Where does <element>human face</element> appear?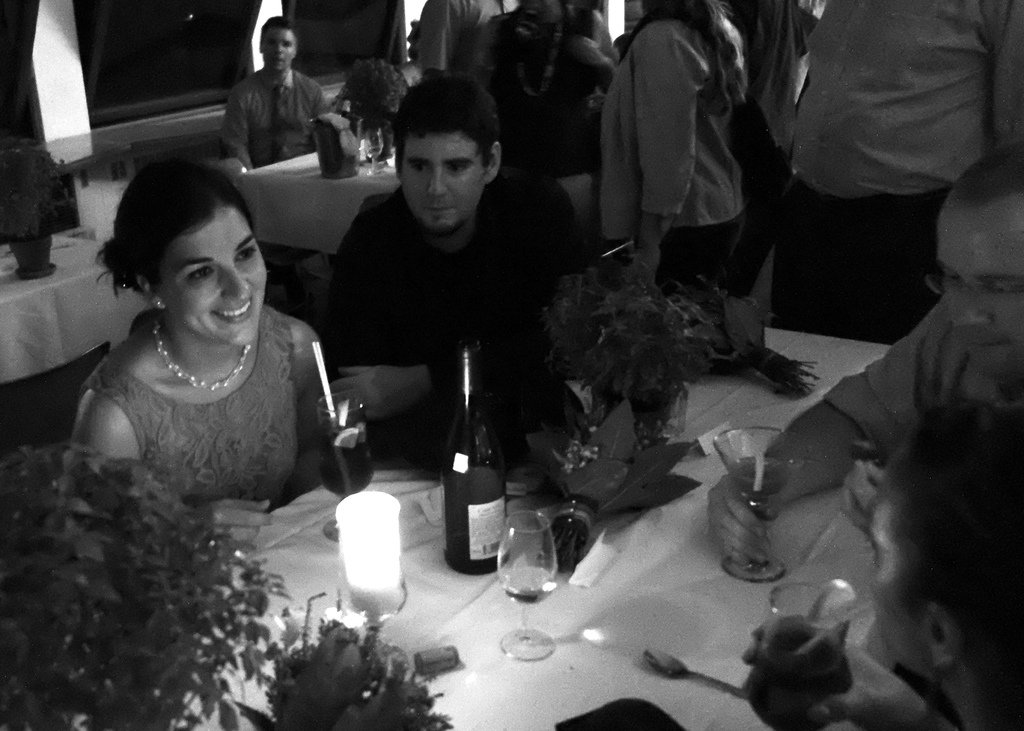
Appears at (931,202,1023,376).
